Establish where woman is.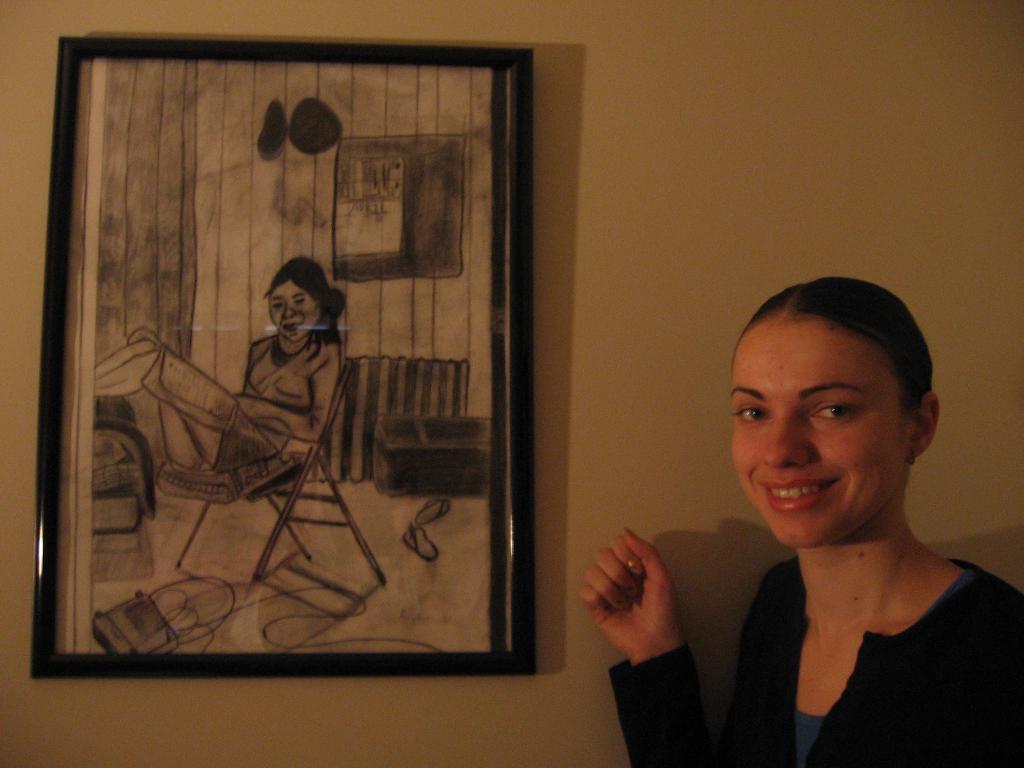
Established at [x1=662, y1=266, x2=1020, y2=767].
